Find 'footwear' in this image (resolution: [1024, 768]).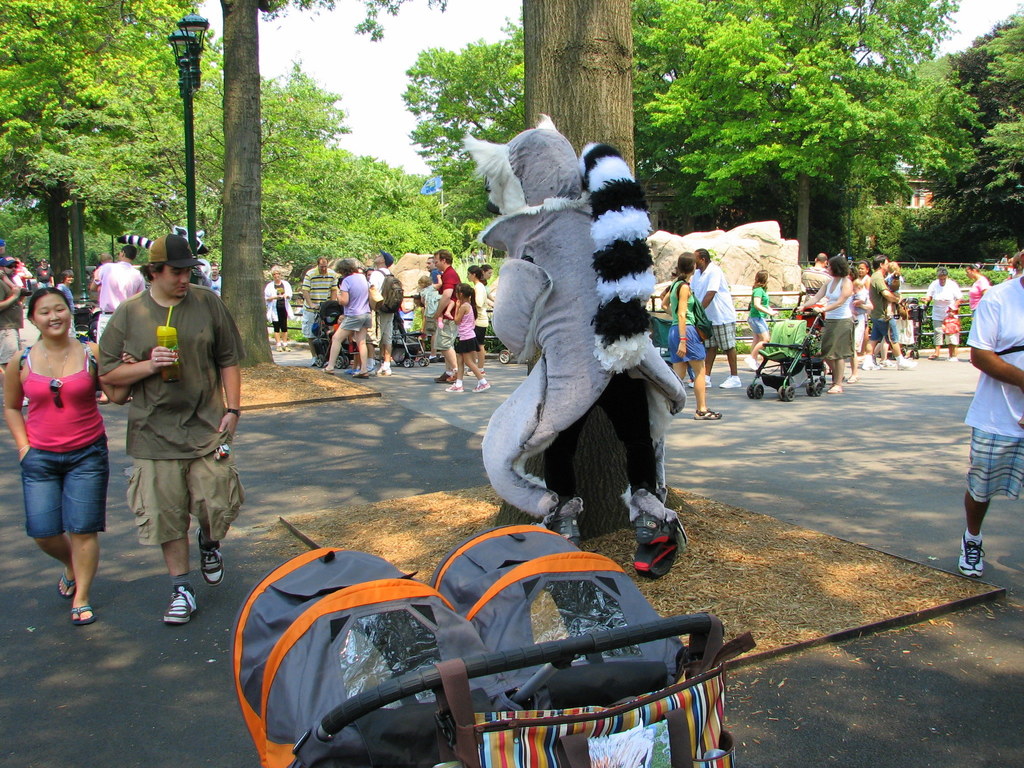
68,603,97,627.
